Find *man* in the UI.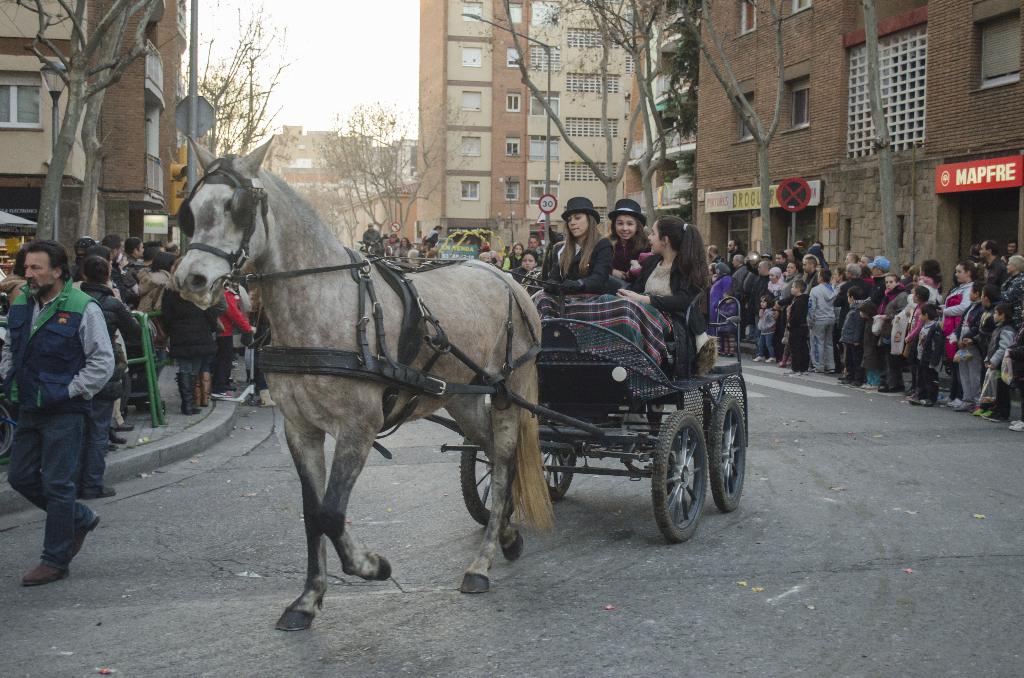
UI element at {"x1": 119, "y1": 236, "x2": 145, "y2": 266}.
